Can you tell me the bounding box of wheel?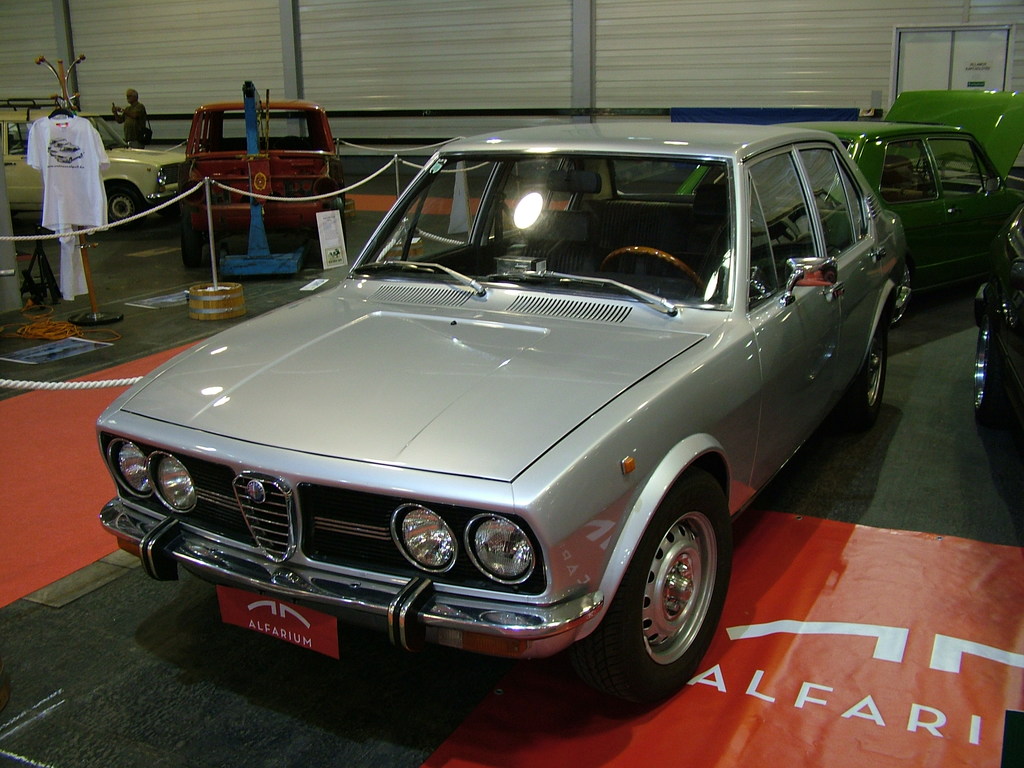
bbox(102, 179, 141, 225).
